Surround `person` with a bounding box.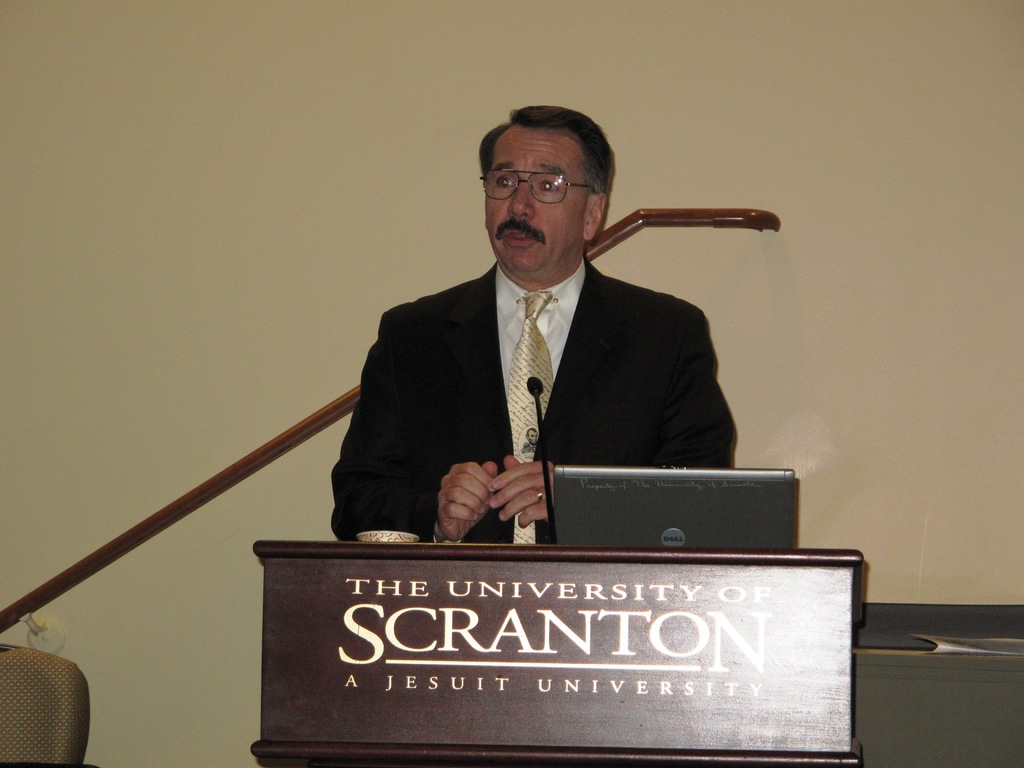
l=342, t=105, r=765, b=568.
